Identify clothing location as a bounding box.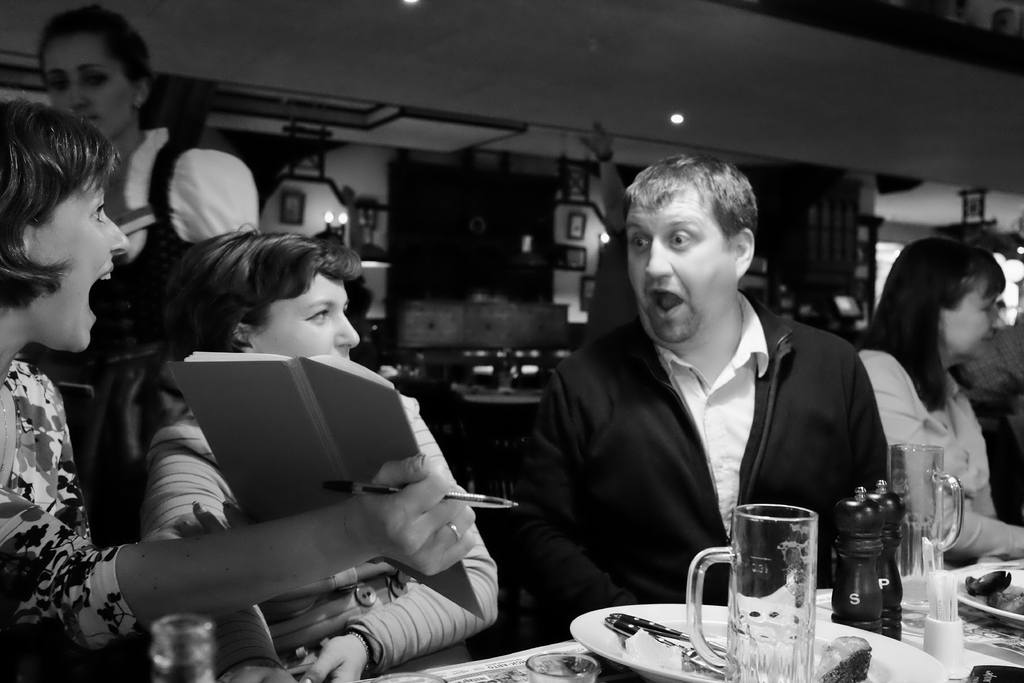
[38,117,269,555].
